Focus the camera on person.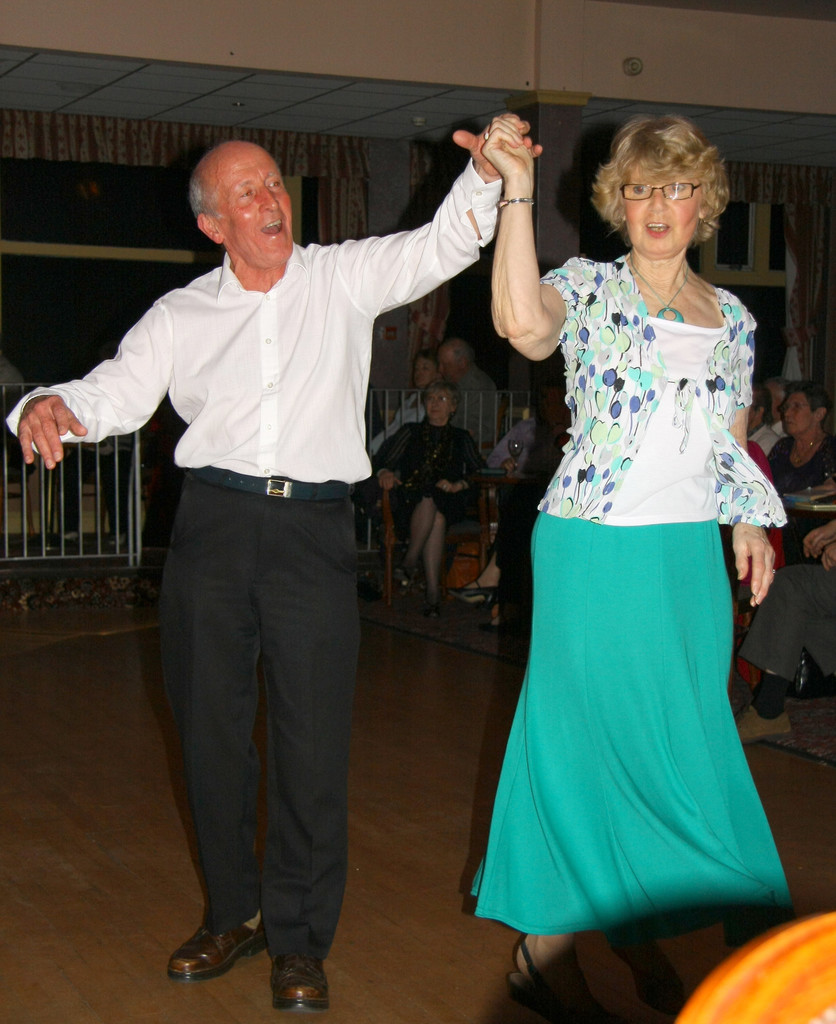
Focus region: 91 429 134 551.
